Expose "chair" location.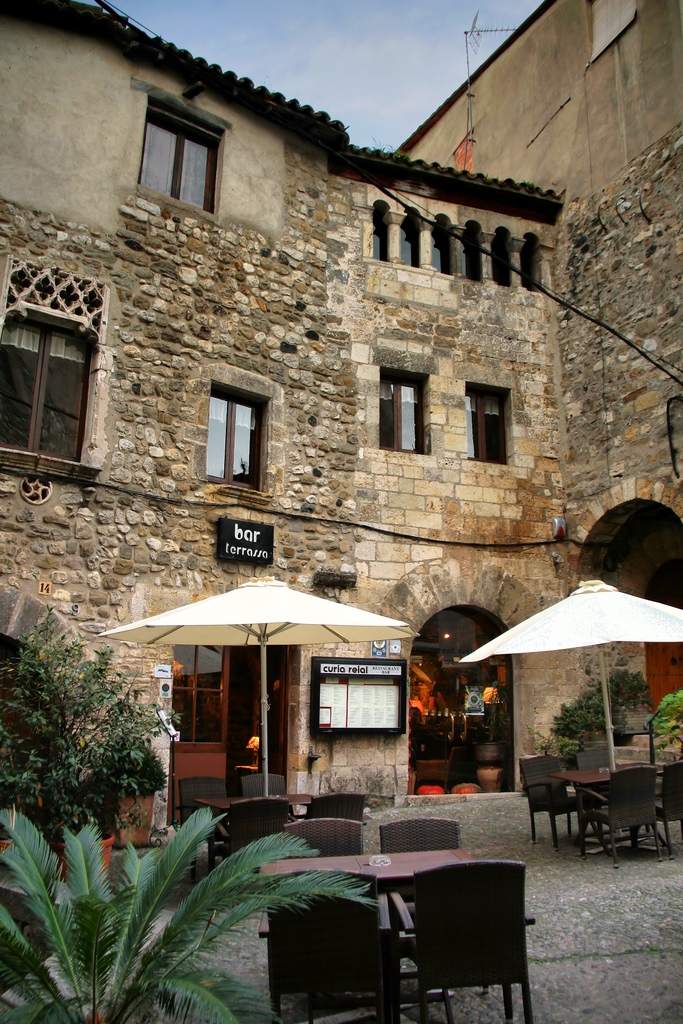
Exposed at <region>377, 815, 463, 906</region>.
